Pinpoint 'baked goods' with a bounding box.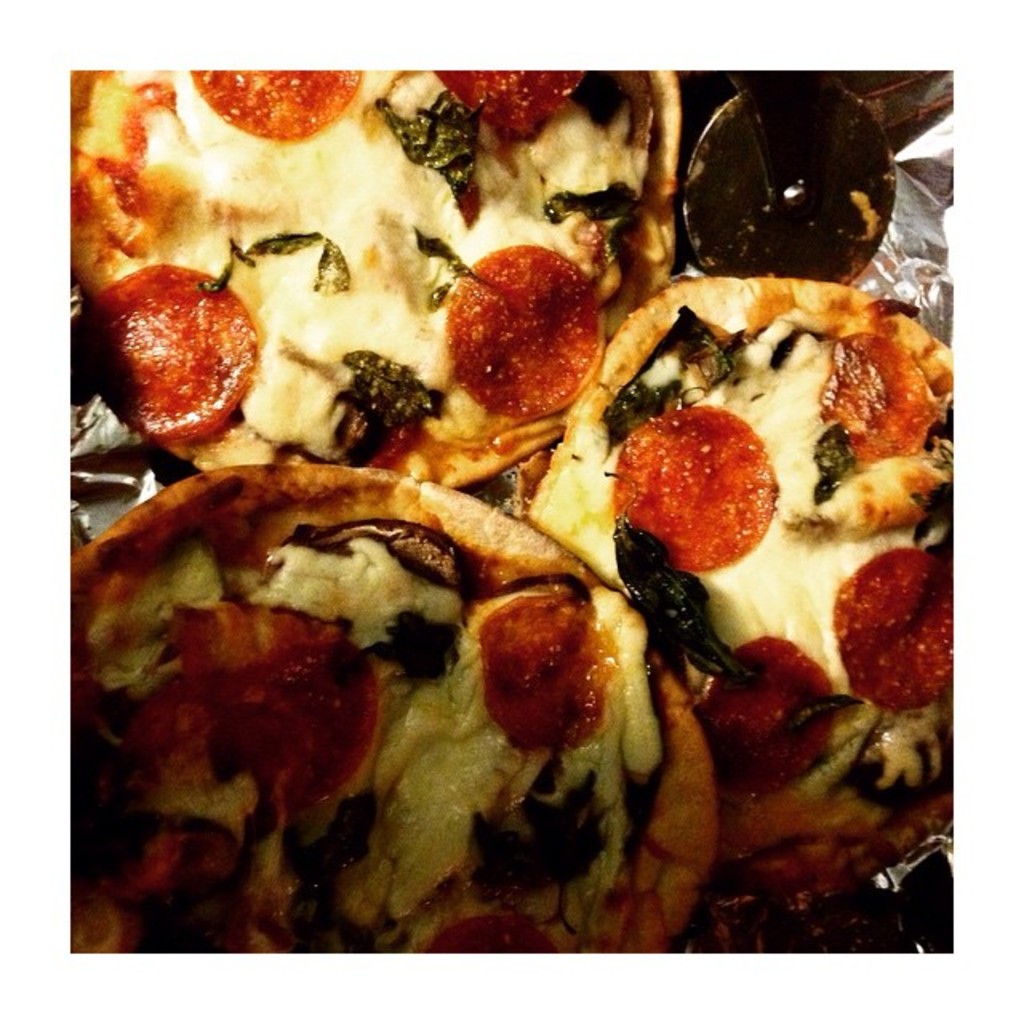
70/64/666/488.
